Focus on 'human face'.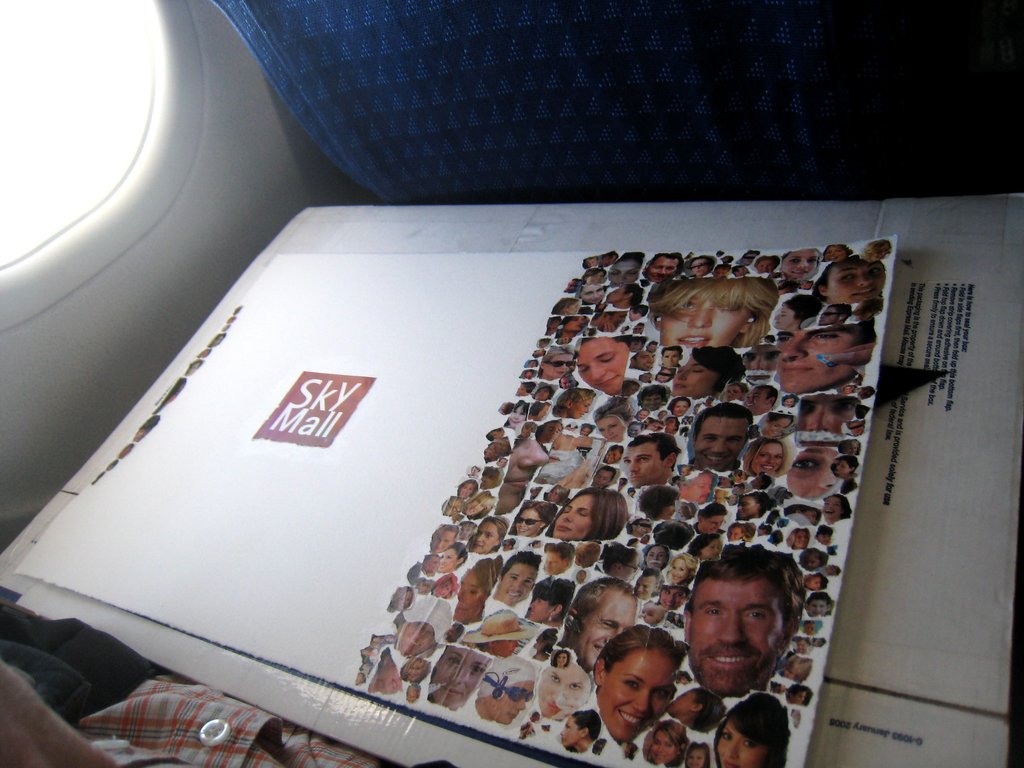
Focused at bbox=[516, 724, 530, 736].
